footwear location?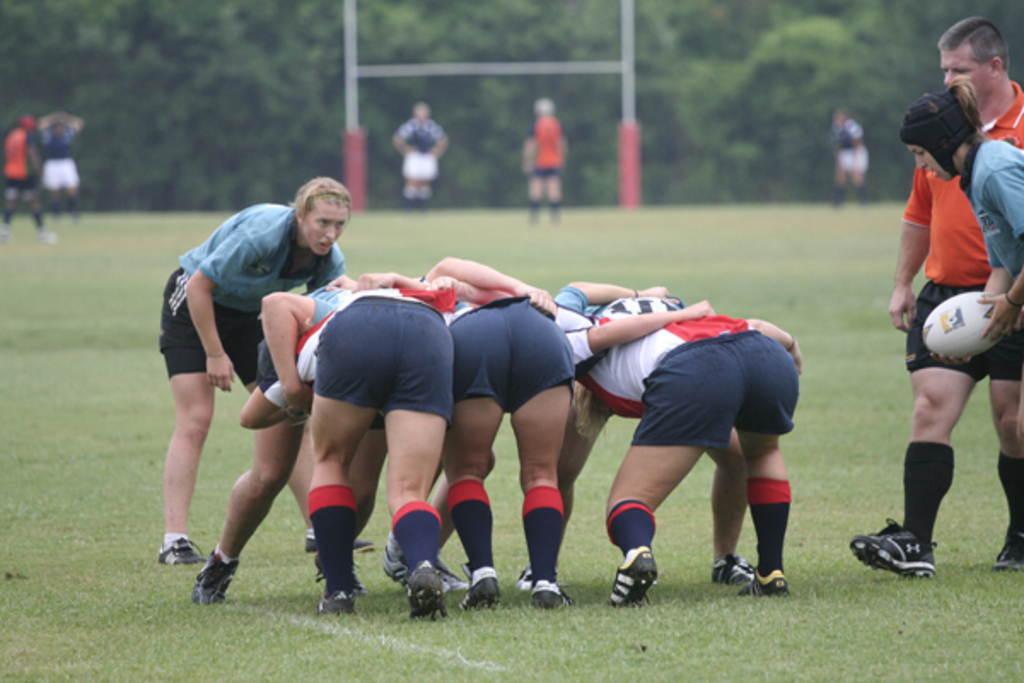
<region>403, 565, 451, 625</region>
